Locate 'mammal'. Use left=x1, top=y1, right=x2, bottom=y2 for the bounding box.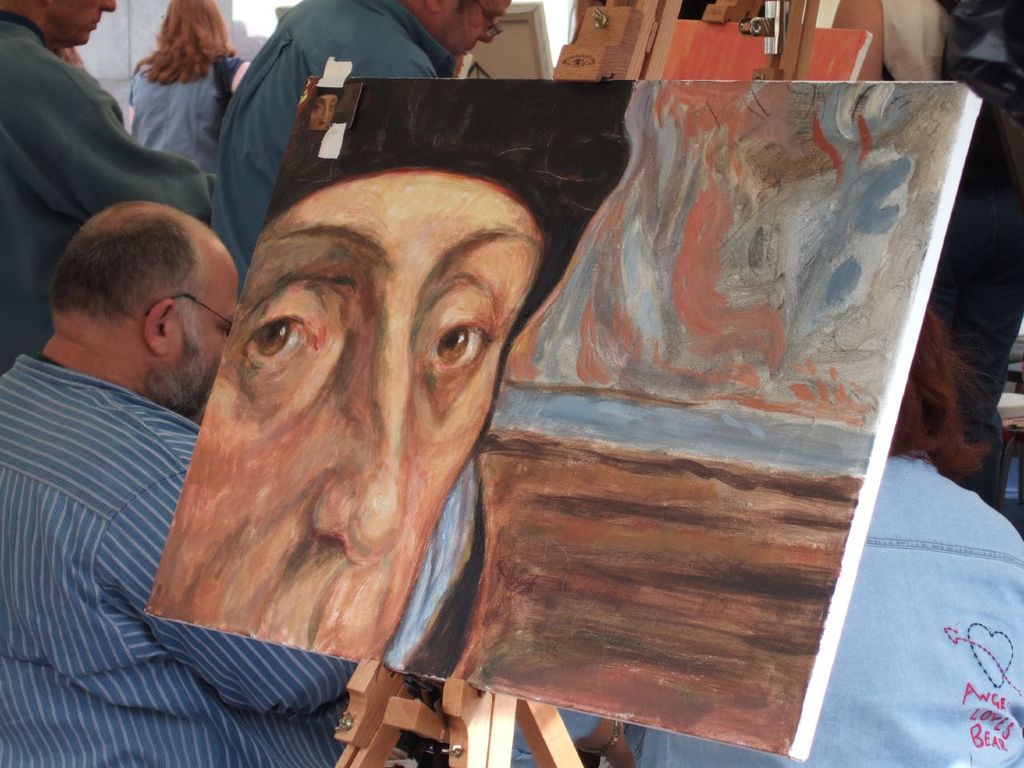
left=510, top=304, right=1023, bottom=767.
